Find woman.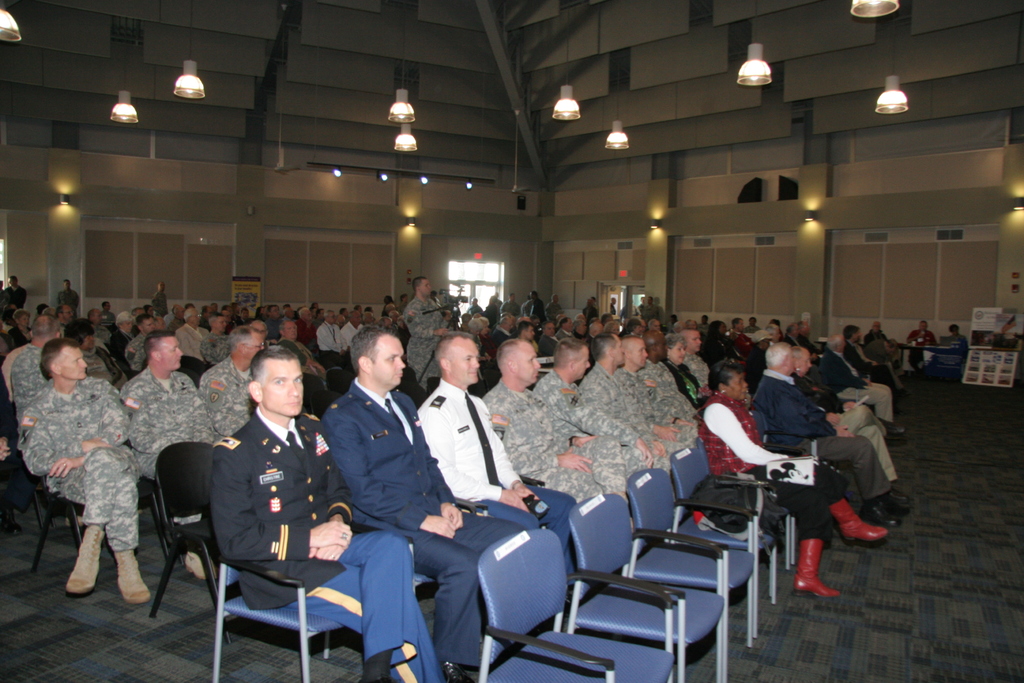
662, 331, 712, 416.
